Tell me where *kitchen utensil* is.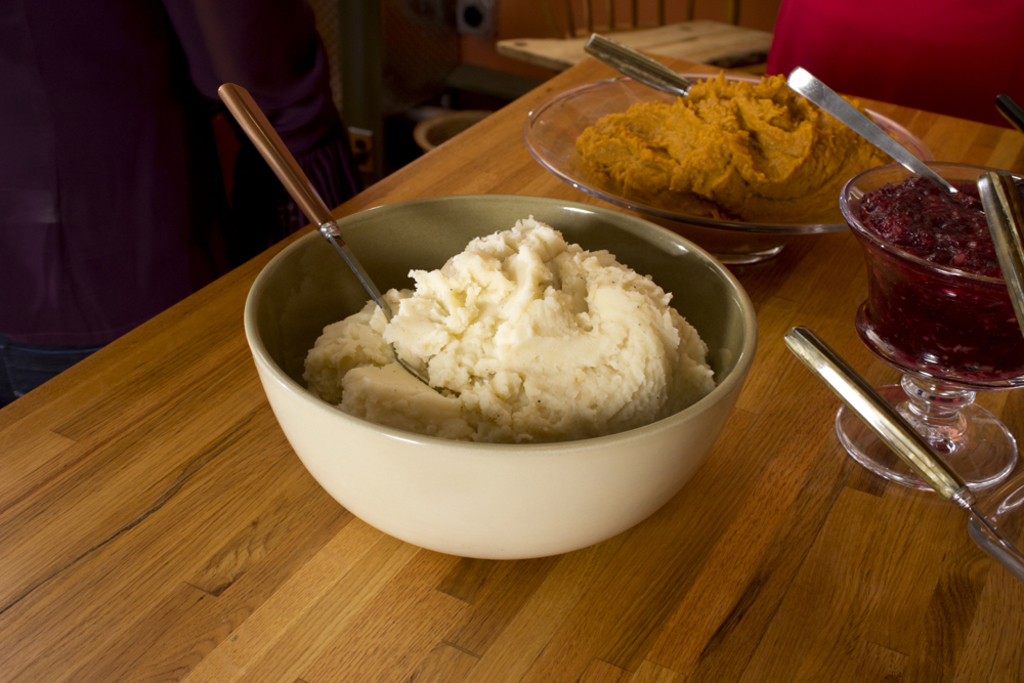
*kitchen utensil* is at x1=989 y1=88 x2=1023 y2=138.
